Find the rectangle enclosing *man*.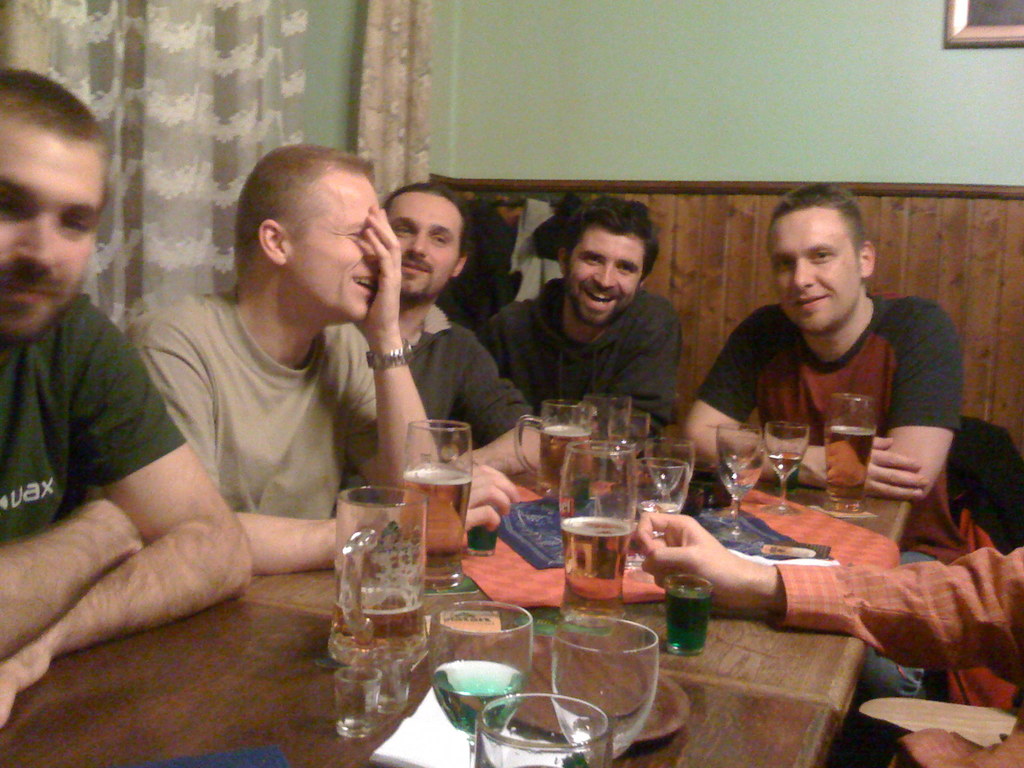
625, 510, 1023, 767.
